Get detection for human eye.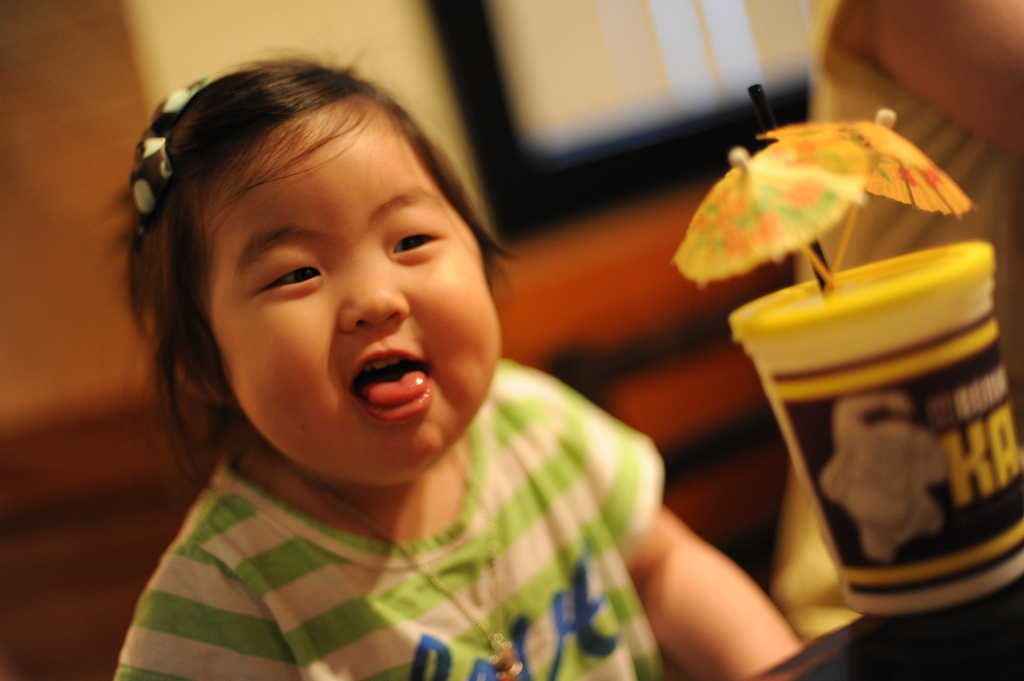
Detection: (390,222,449,259).
